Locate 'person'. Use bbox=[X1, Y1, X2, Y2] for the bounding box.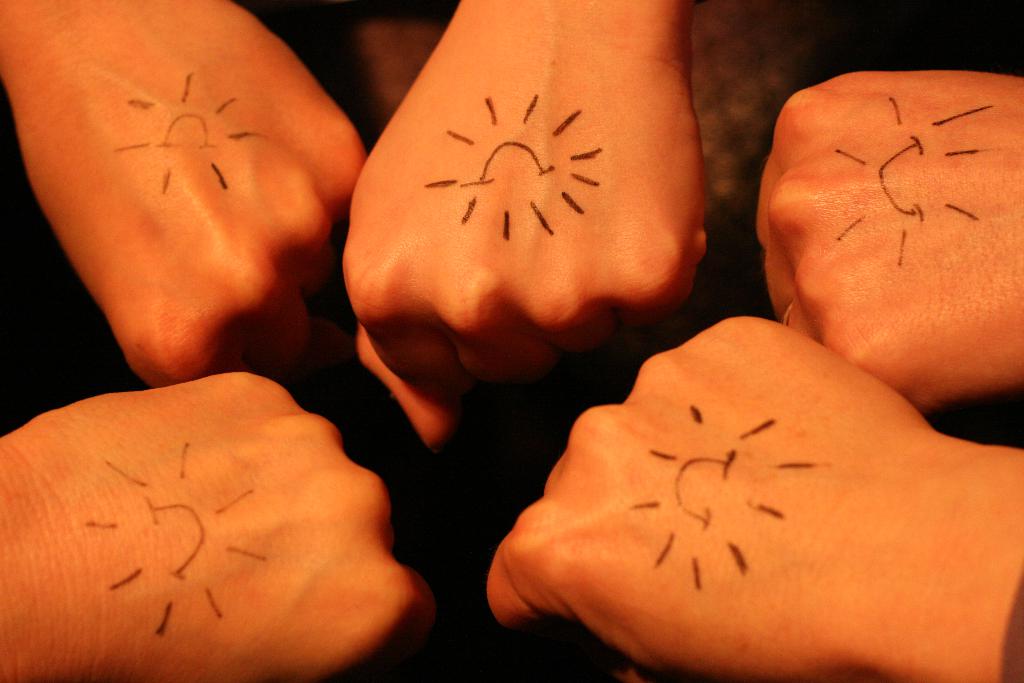
bbox=[477, 313, 1023, 682].
